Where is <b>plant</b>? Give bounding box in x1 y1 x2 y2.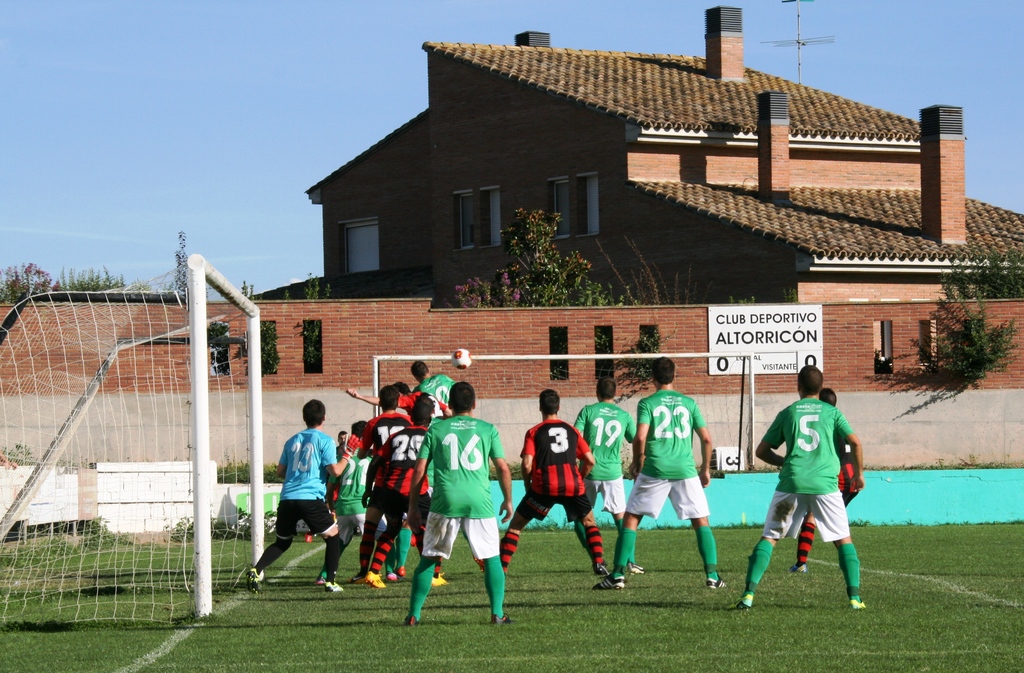
554 328 569 380.
